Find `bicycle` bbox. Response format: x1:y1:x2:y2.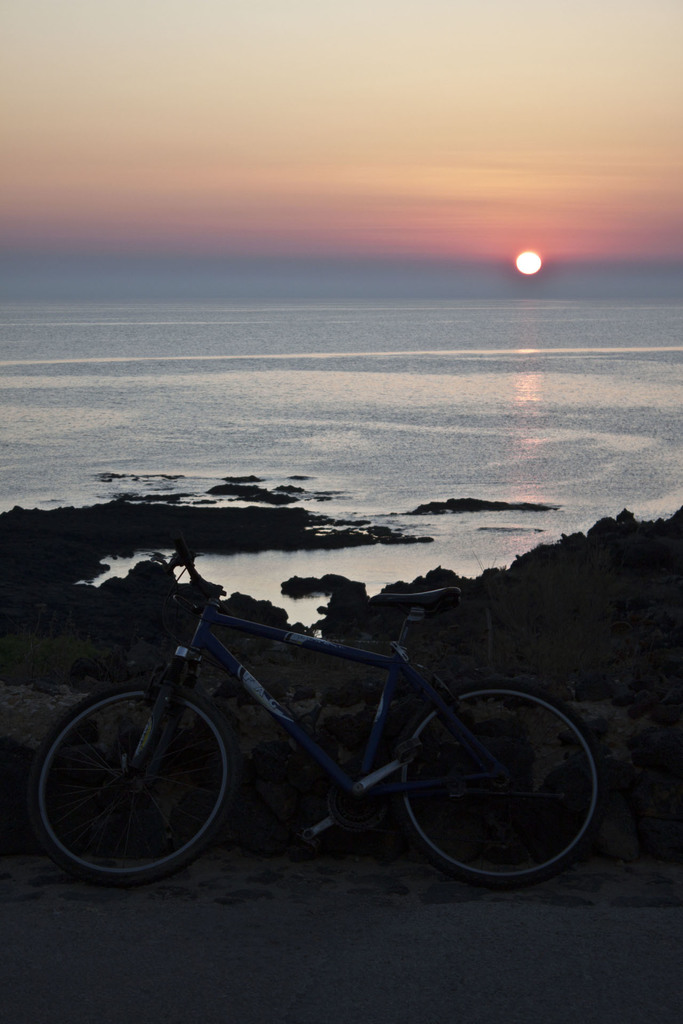
47:540:594:892.
